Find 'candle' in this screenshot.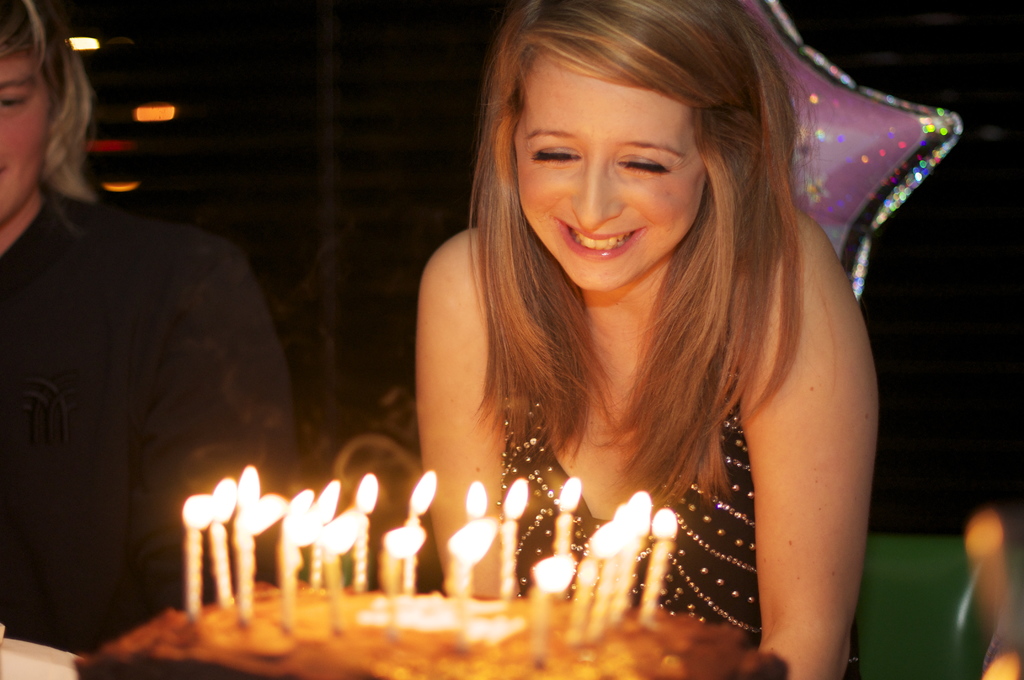
The bounding box for 'candle' is [left=500, top=471, right=530, bottom=595].
